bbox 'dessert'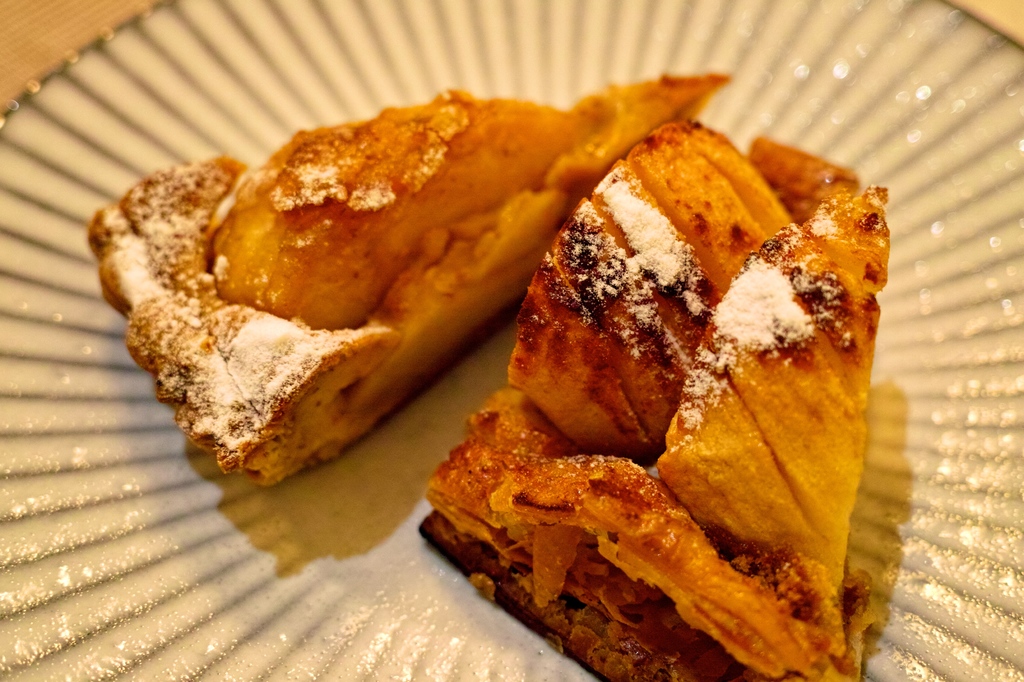
BBox(446, 156, 905, 681)
